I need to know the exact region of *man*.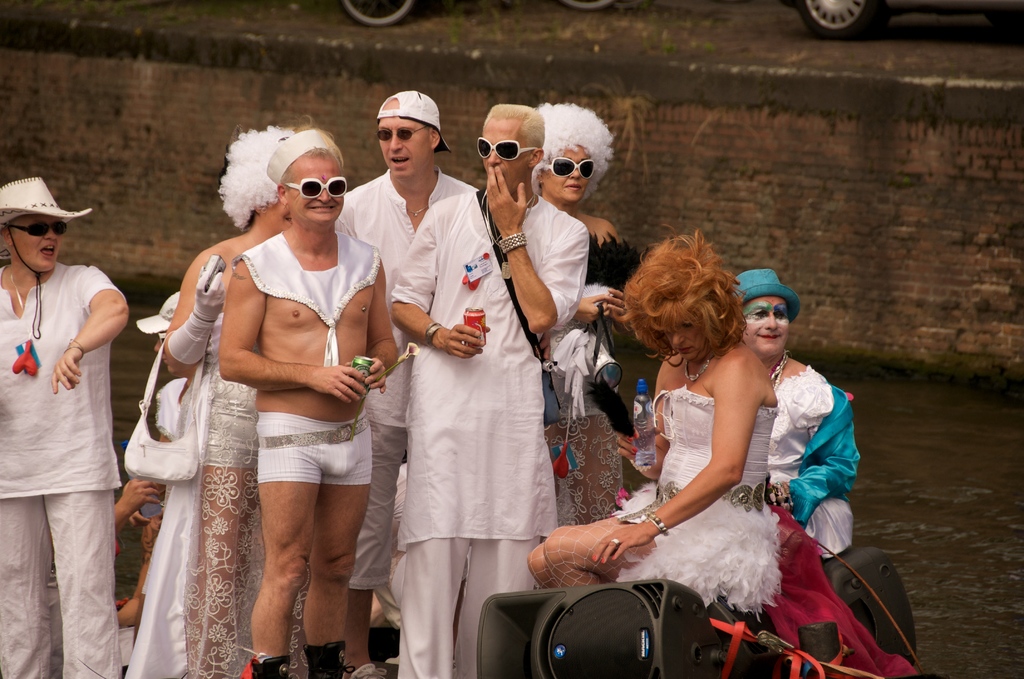
Region: select_region(392, 103, 591, 678).
